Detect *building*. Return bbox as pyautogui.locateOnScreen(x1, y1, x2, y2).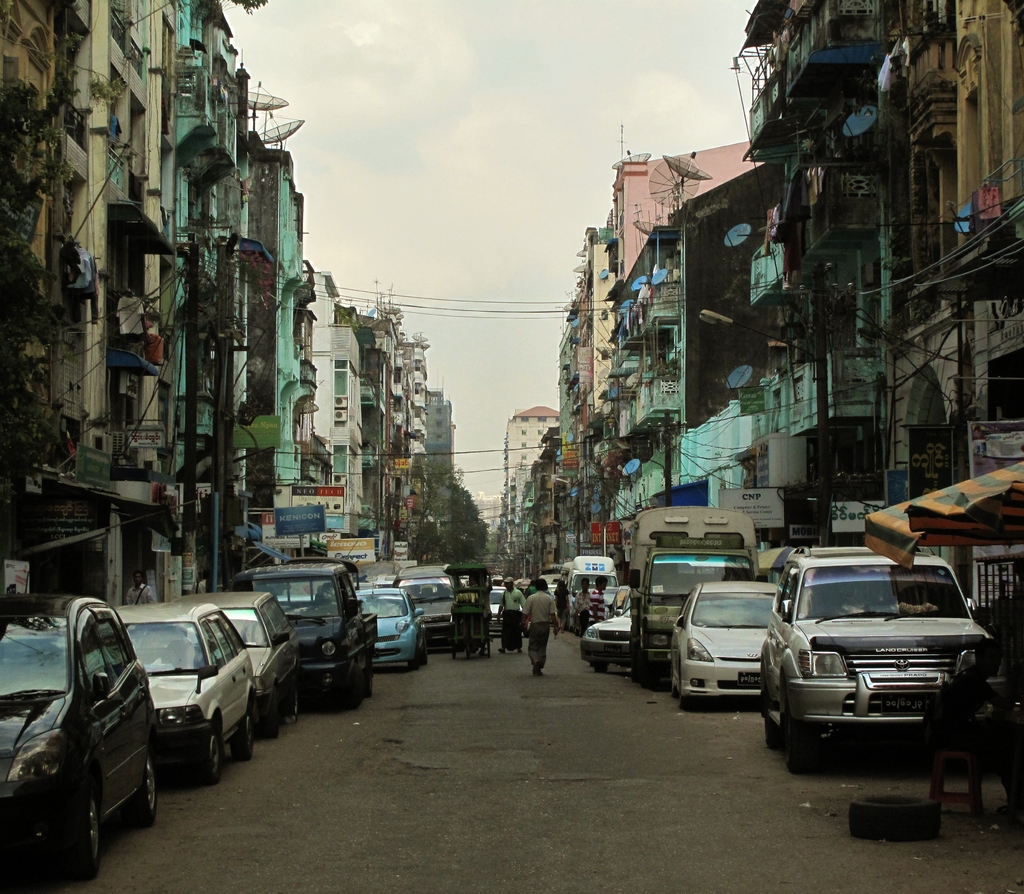
pyautogui.locateOnScreen(172, 0, 302, 591).
